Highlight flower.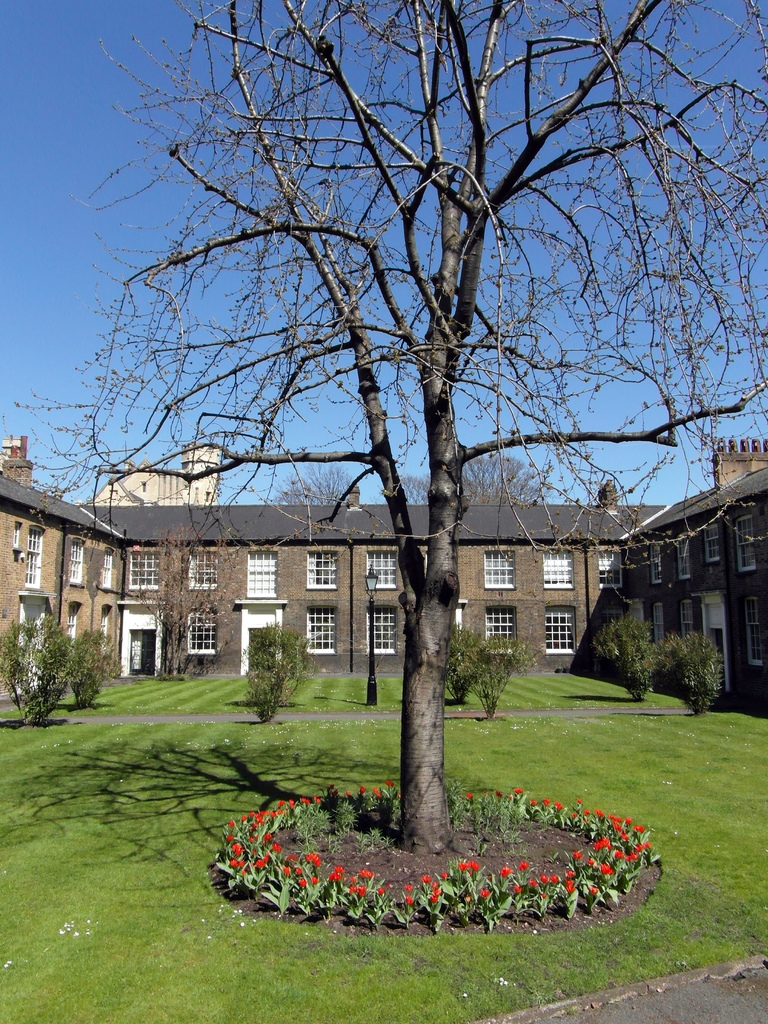
Highlighted region: (left=350, top=886, right=359, bottom=895).
